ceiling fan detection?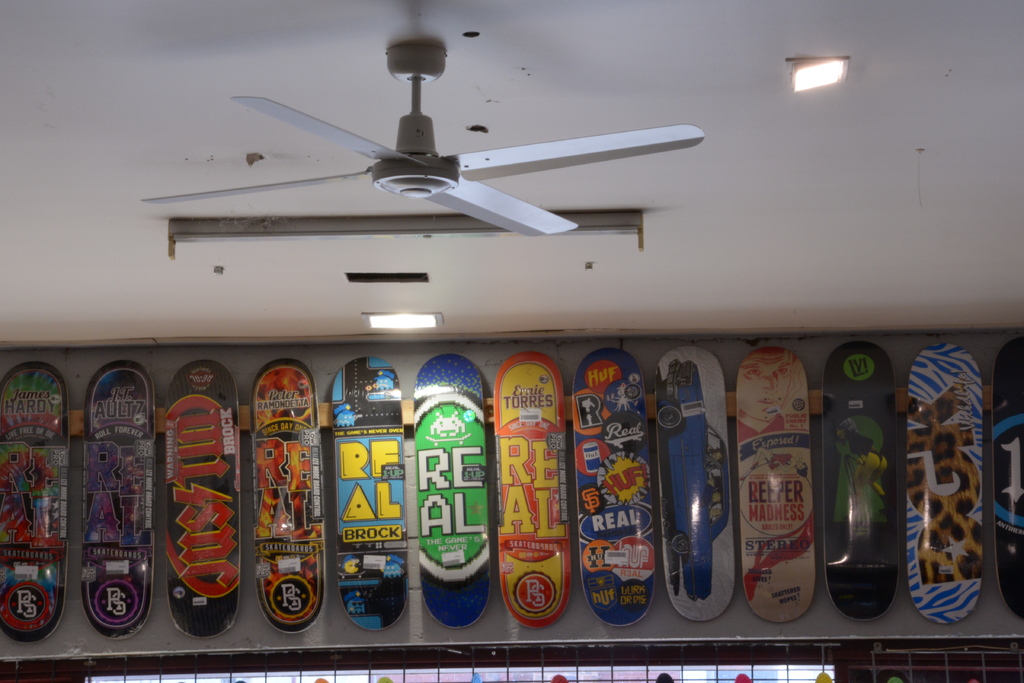
<bbox>150, 30, 719, 287</bbox>
